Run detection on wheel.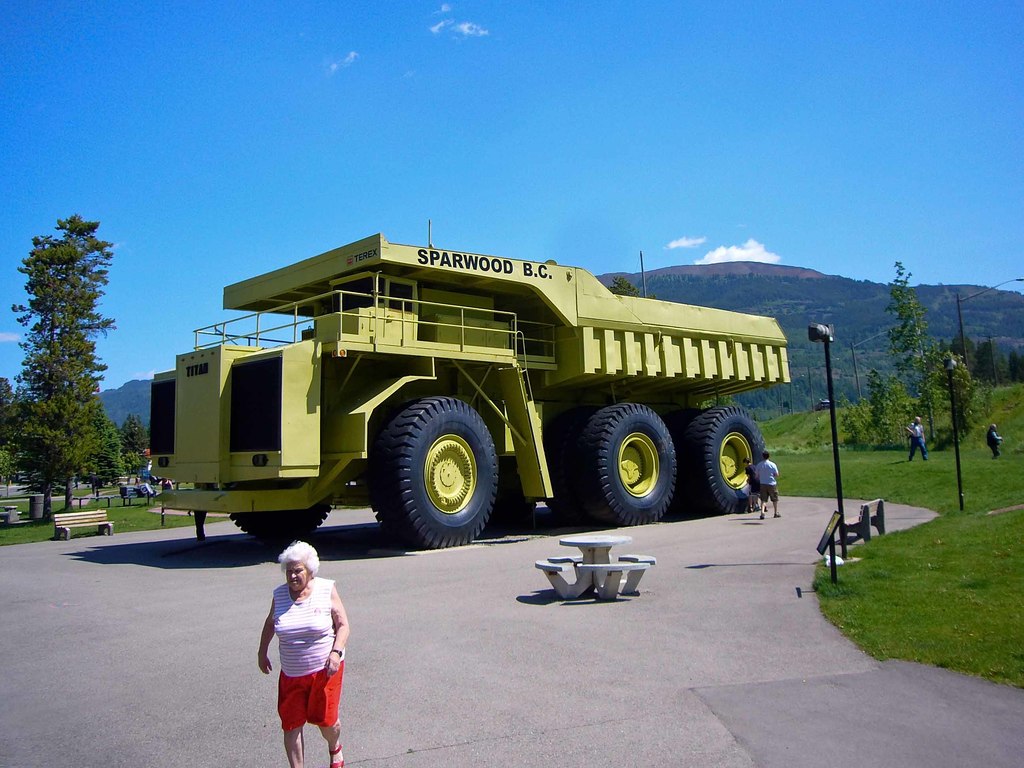
Result: 551 407 581 530.
